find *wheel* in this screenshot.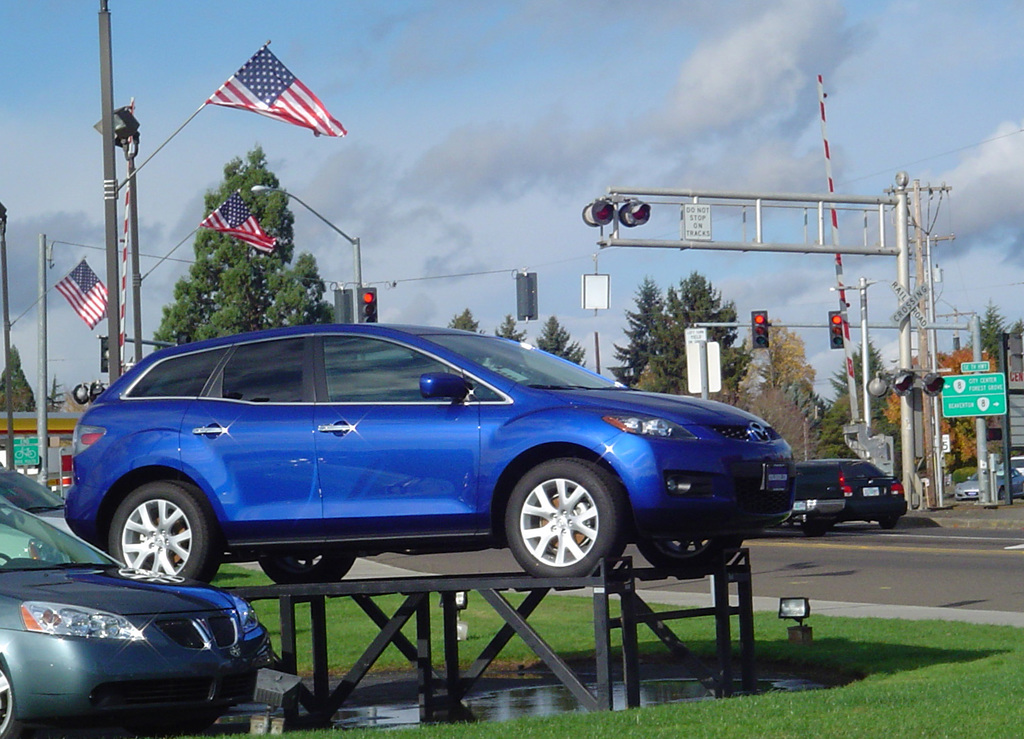
The bounding box for *wheel* is bbox(878, 515, 899, 530).
